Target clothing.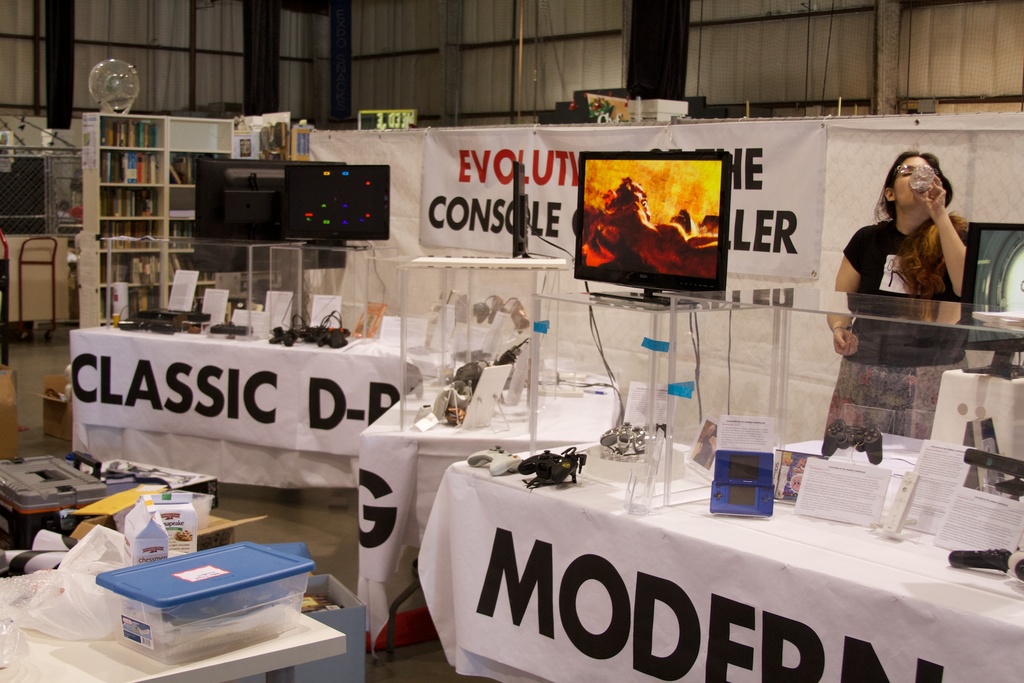
Target region: box(819, 222, 974, 445).
